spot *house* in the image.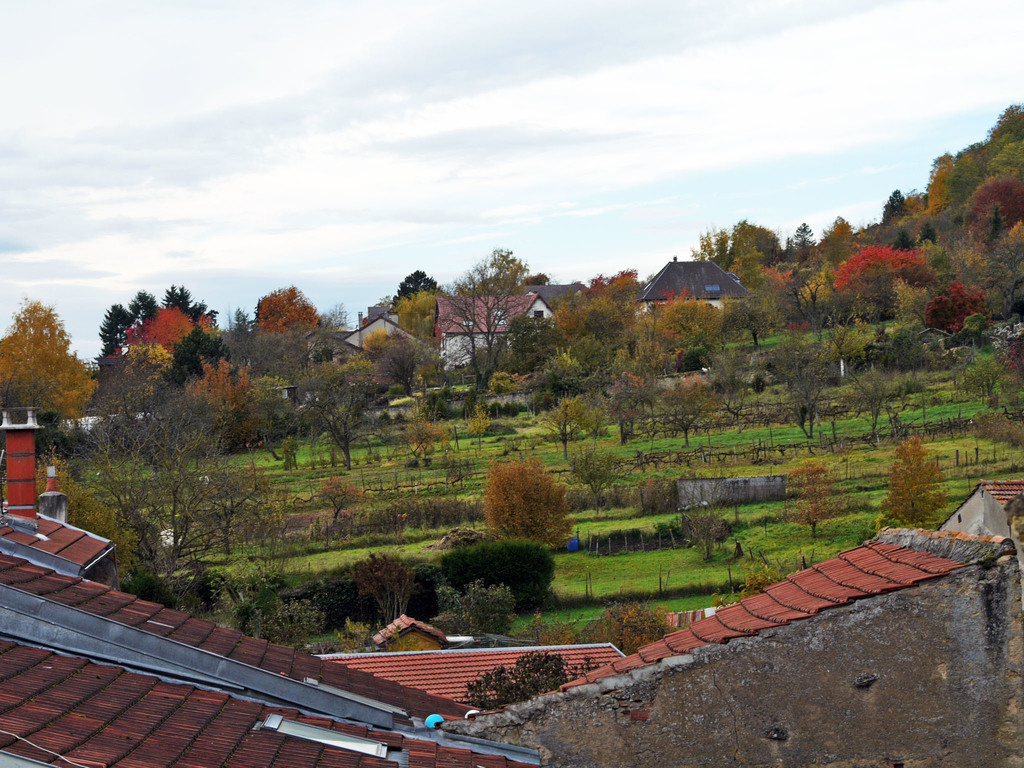
*house* found at 637:257:753:308.
